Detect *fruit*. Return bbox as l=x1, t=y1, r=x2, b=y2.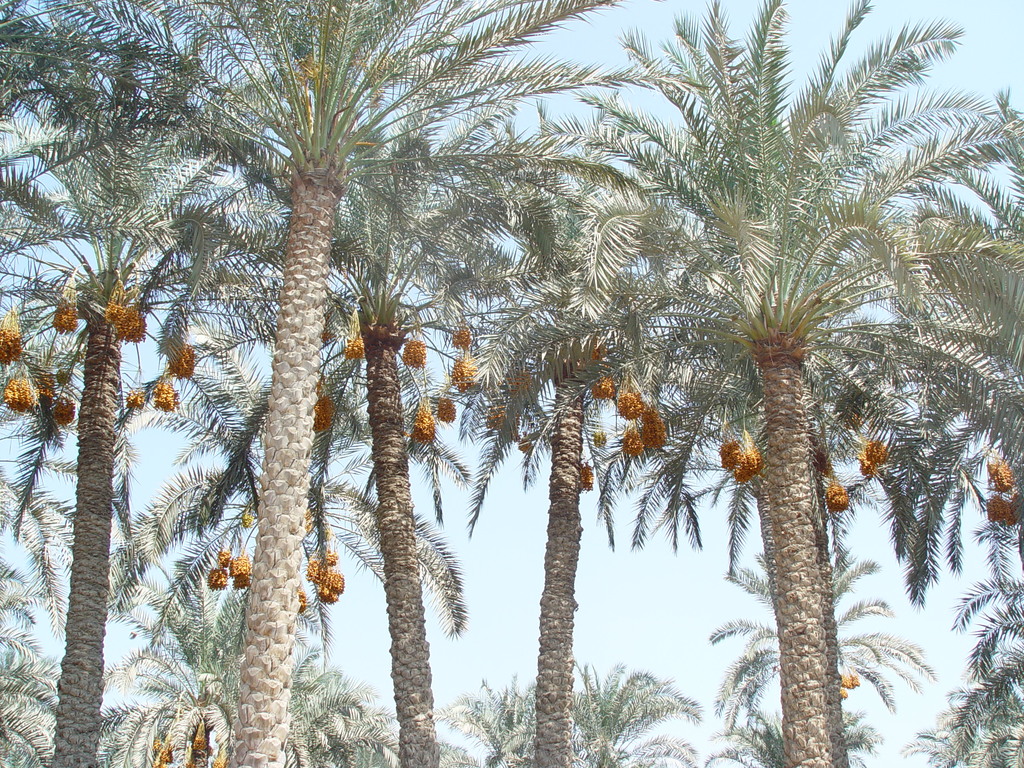
l=208, t=568, r=229, b=593.
